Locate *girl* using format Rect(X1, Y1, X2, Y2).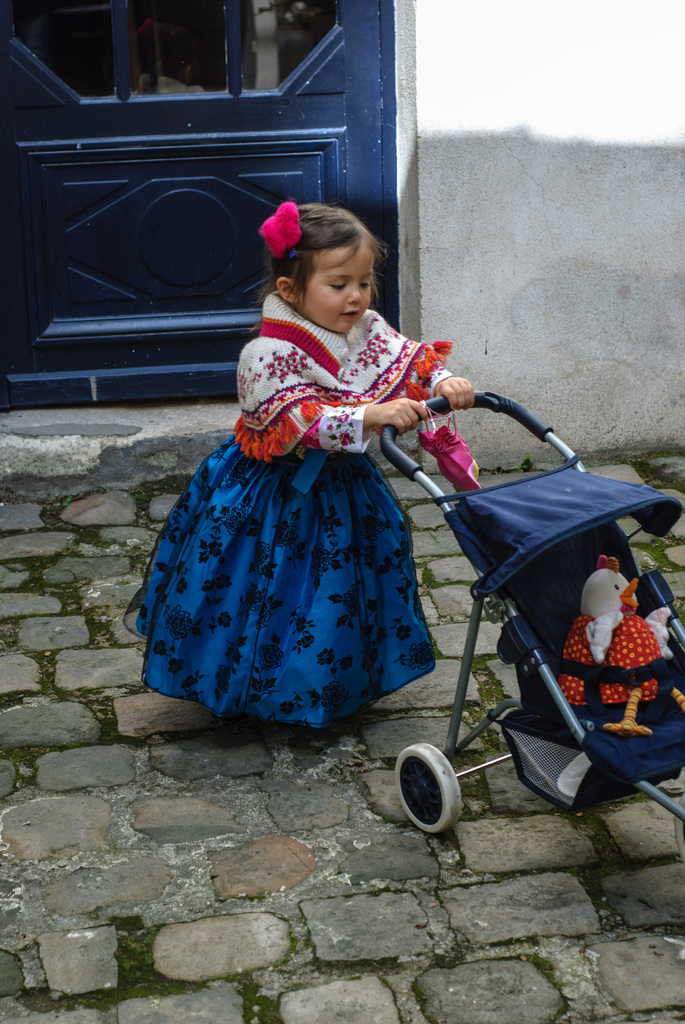
Rect(123, 202, 476, 749).
